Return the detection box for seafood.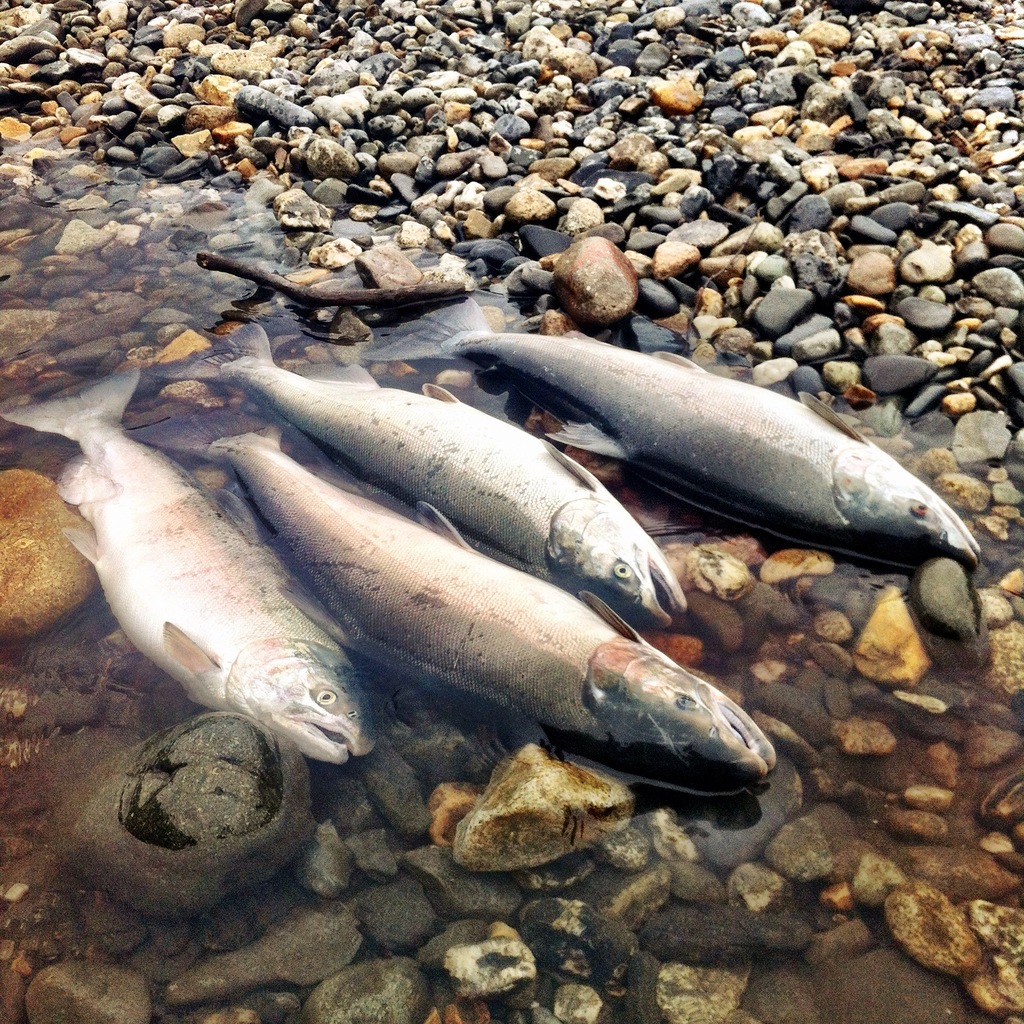
region(129, 405, 776, 796).
